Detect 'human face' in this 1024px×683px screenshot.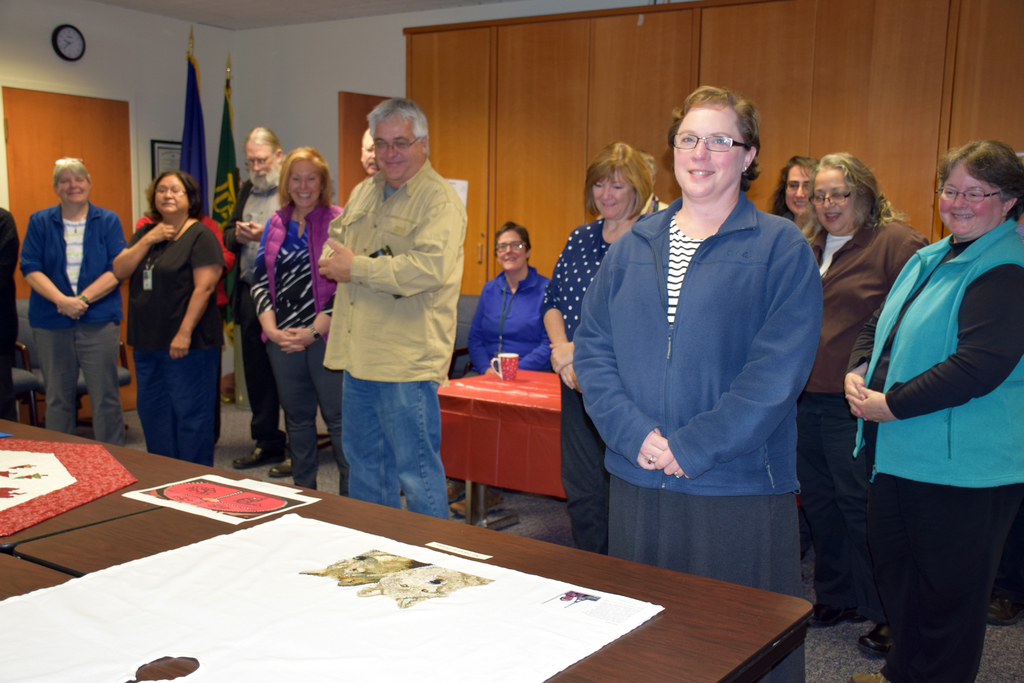
Detection: left=372, top=112, right=420, bottom=176.
